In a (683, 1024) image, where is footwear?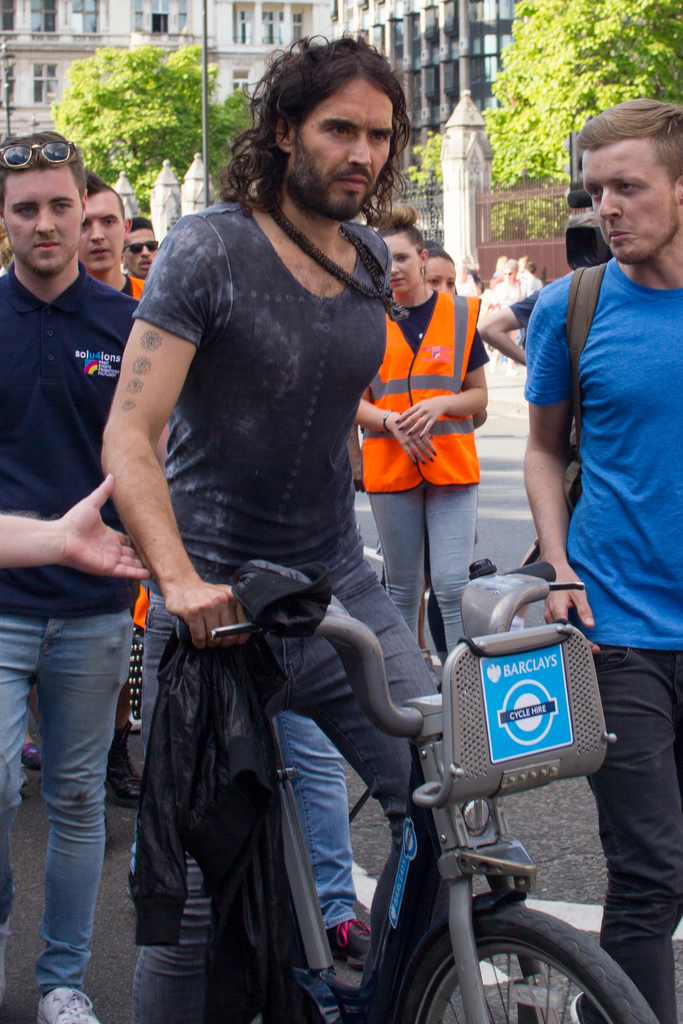
BBox(0, 922, 12, 1004).
